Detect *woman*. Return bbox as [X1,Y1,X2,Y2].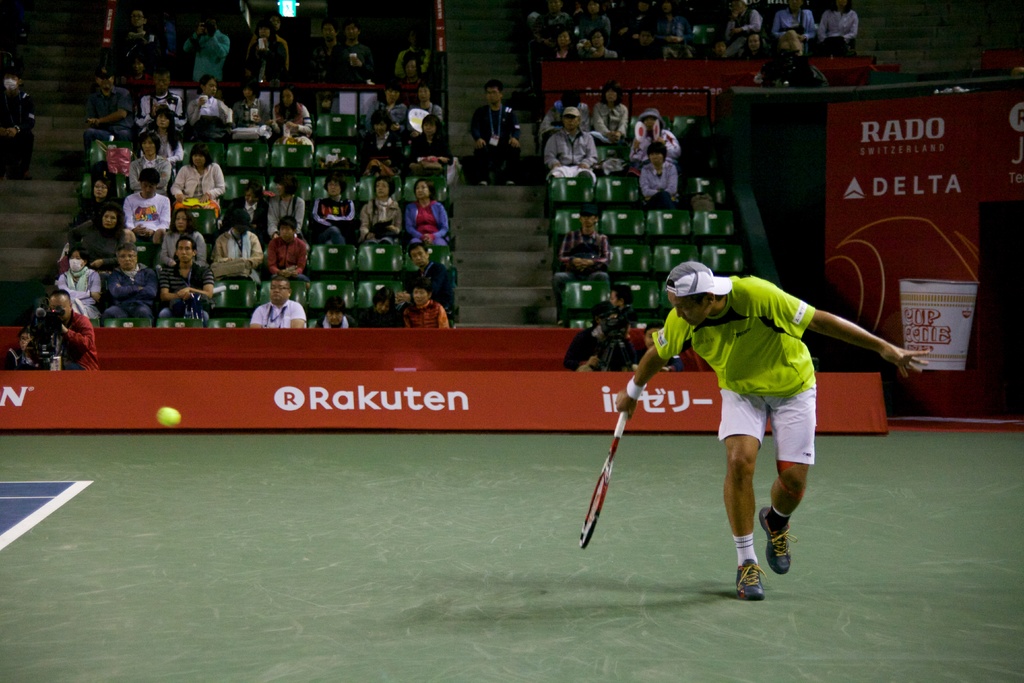
[264,173,303,240].
